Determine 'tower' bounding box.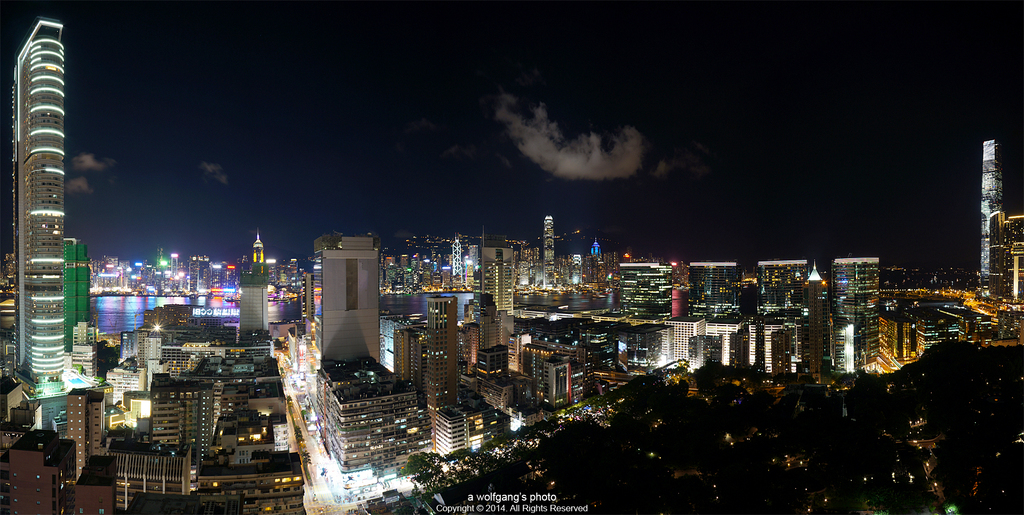
Determined: bbox=[830, 258, 877, 370].
